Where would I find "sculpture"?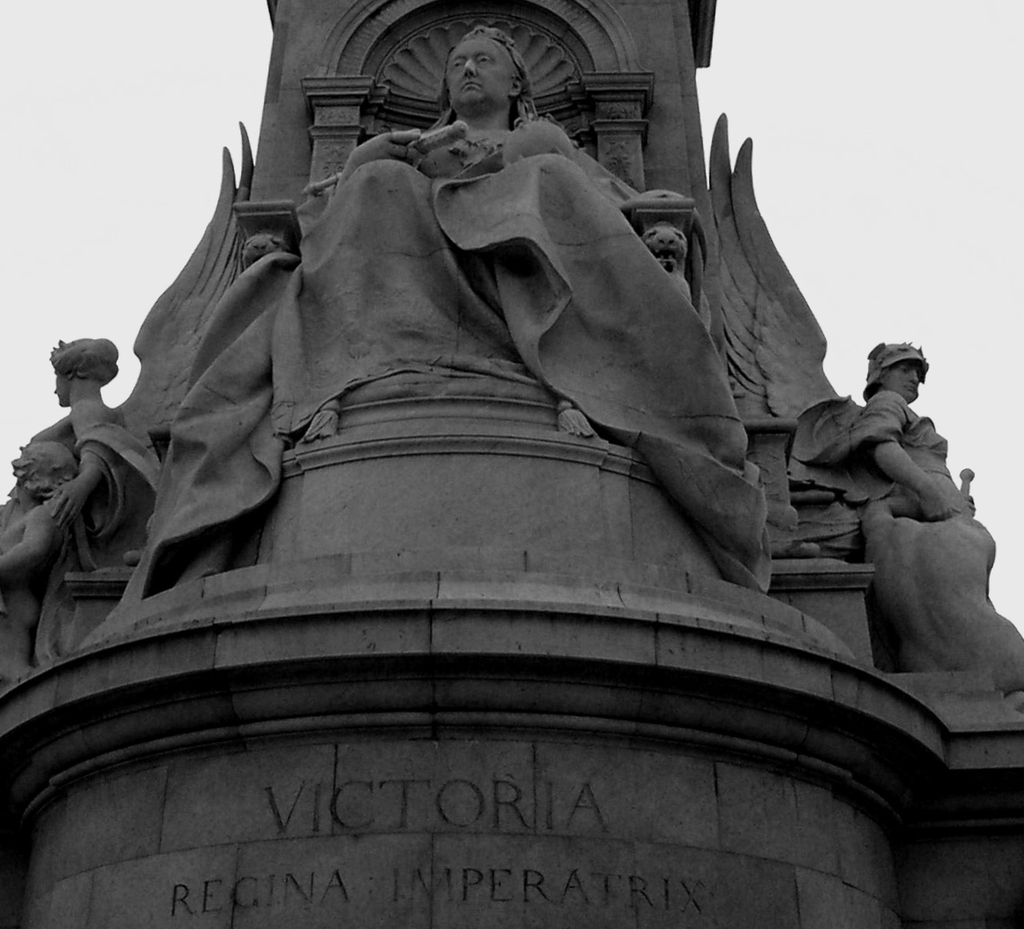
At select_region(117, 28, 773, 618).
